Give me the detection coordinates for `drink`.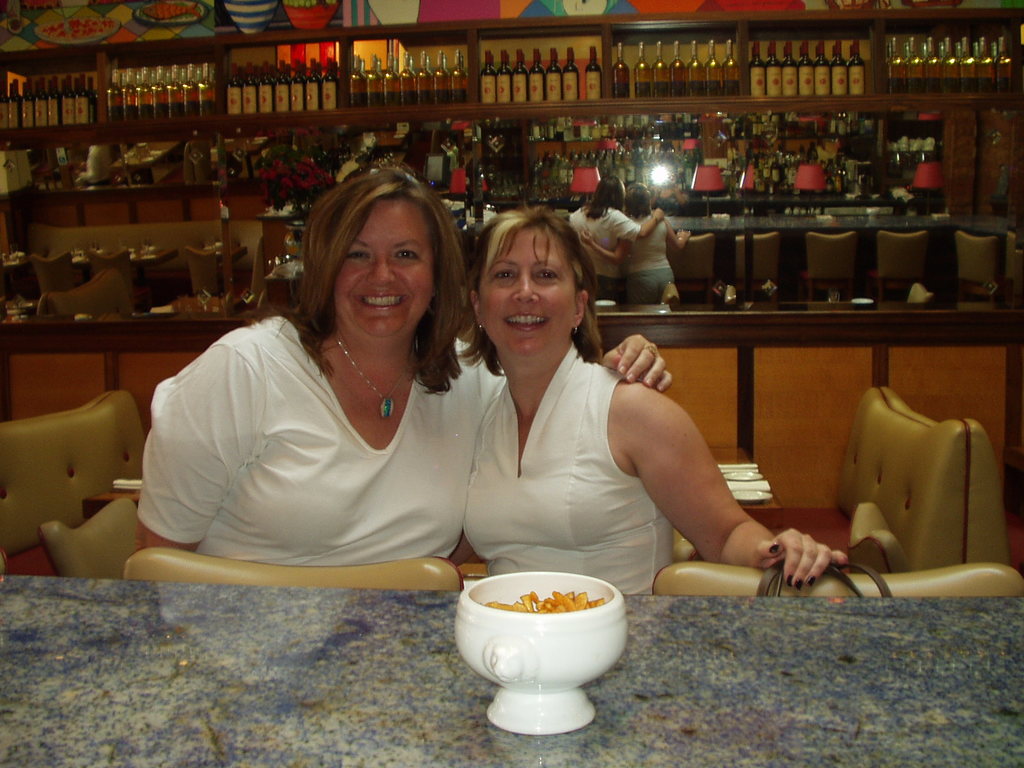
box=[612, 40, 629, 98].
